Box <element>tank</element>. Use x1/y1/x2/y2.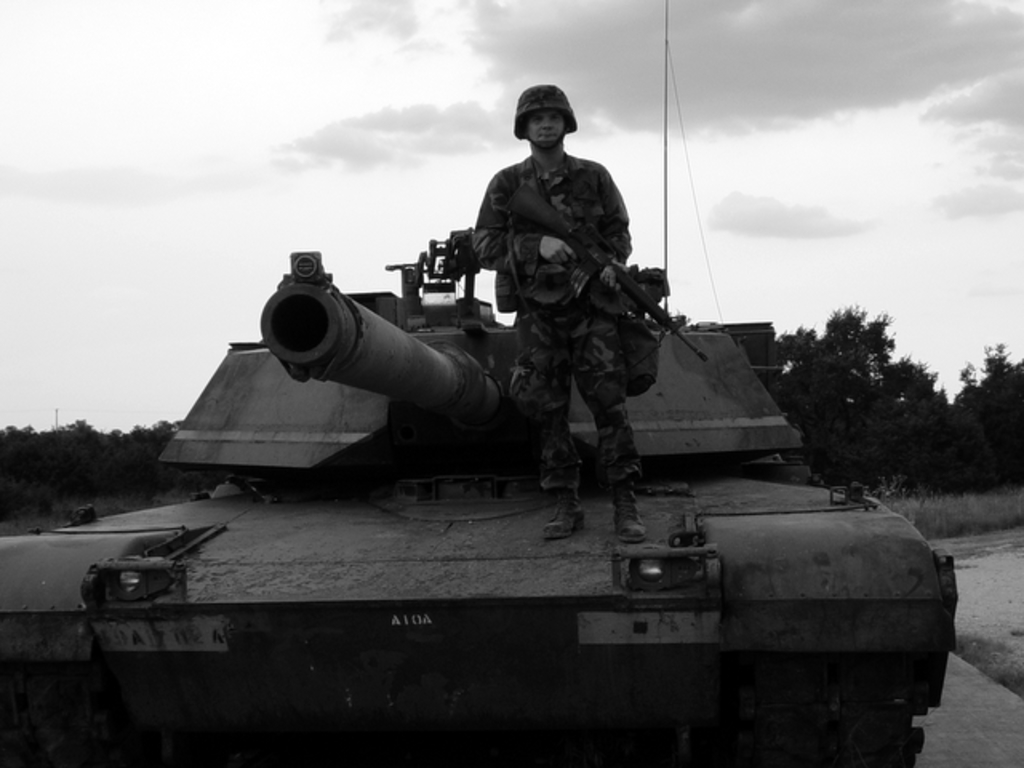
0/0/957/766.
